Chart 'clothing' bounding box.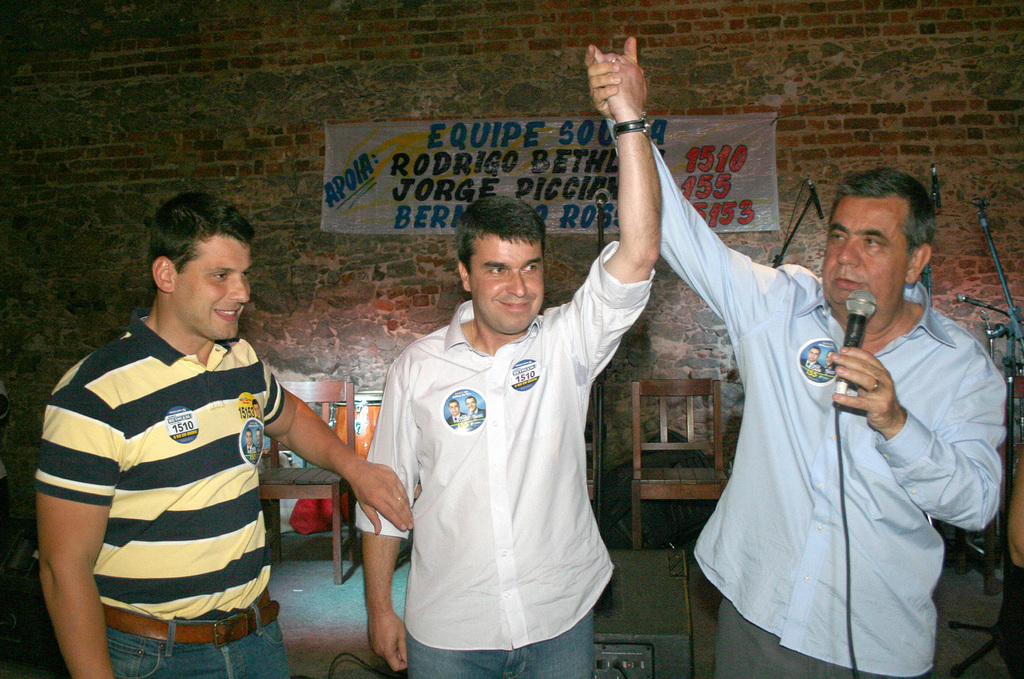
Charted: {"left": 600, "top": 113, "right": 1008, "bottom": 678}.
